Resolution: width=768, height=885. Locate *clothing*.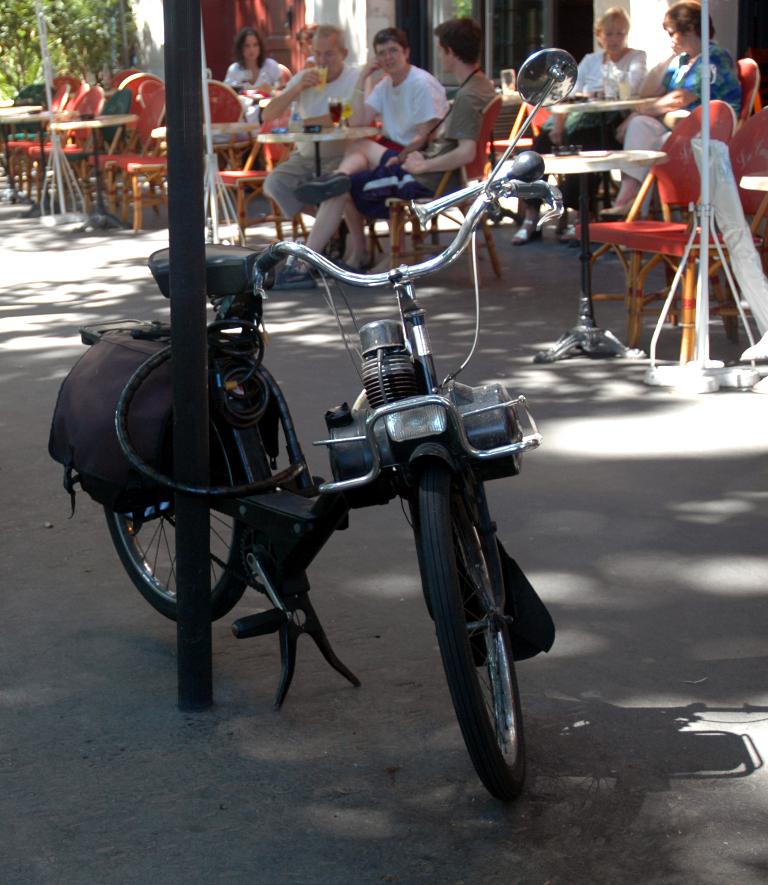
x1=619, y1=43, x2=751, y2=184.
